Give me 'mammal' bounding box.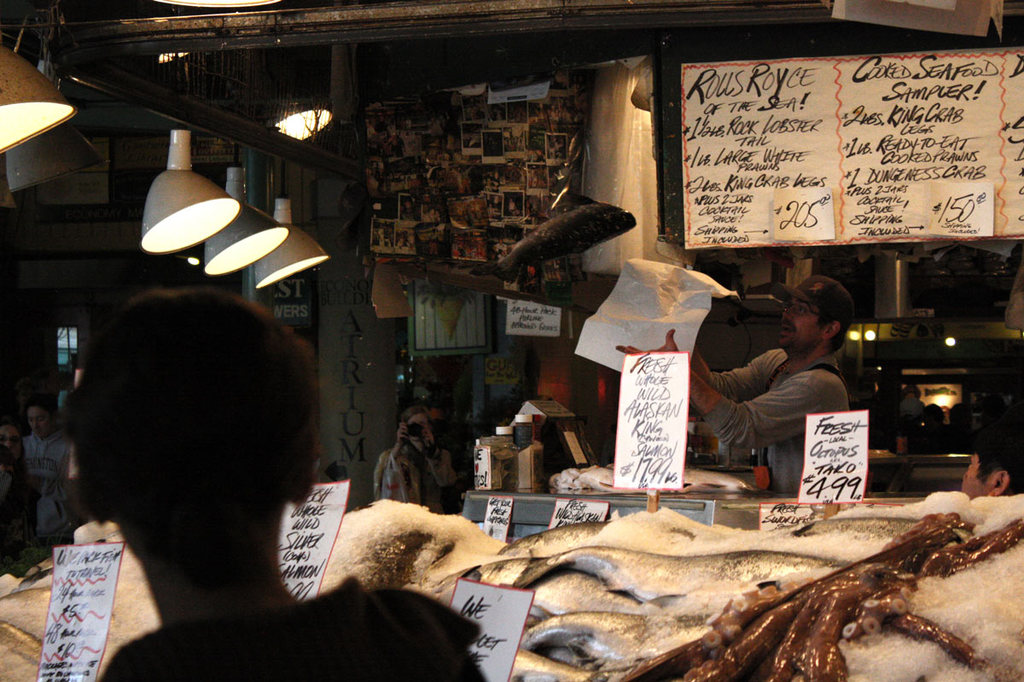
left=962, top=426, right=1023, bottom=505.
